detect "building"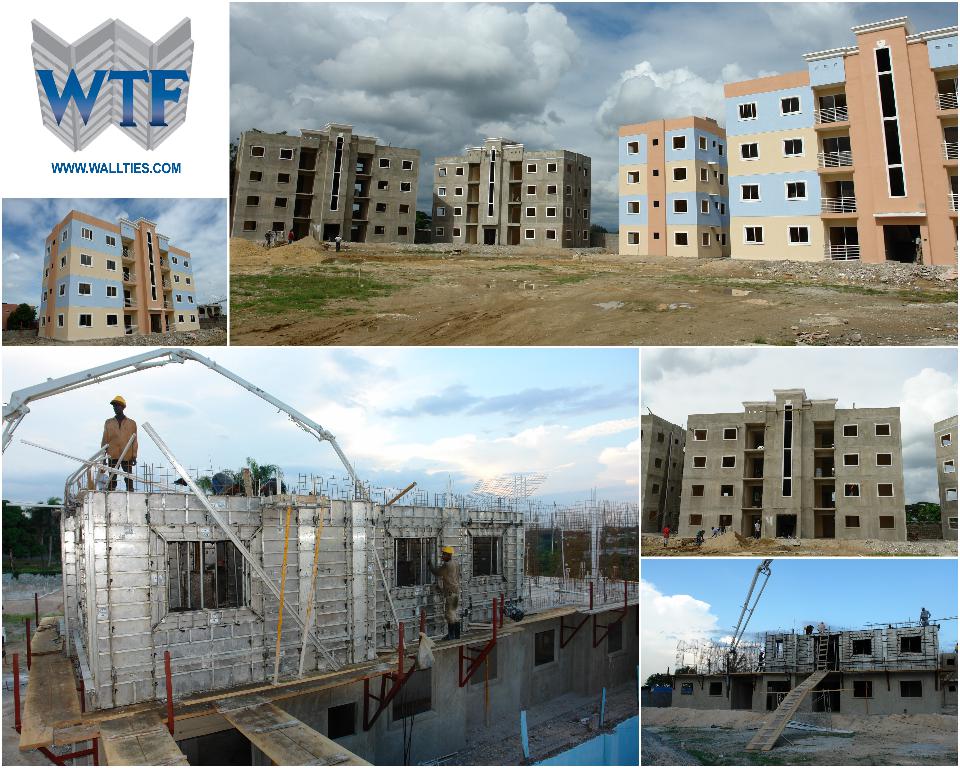
[x1=67, y1=445, x2=641, y2=767]
